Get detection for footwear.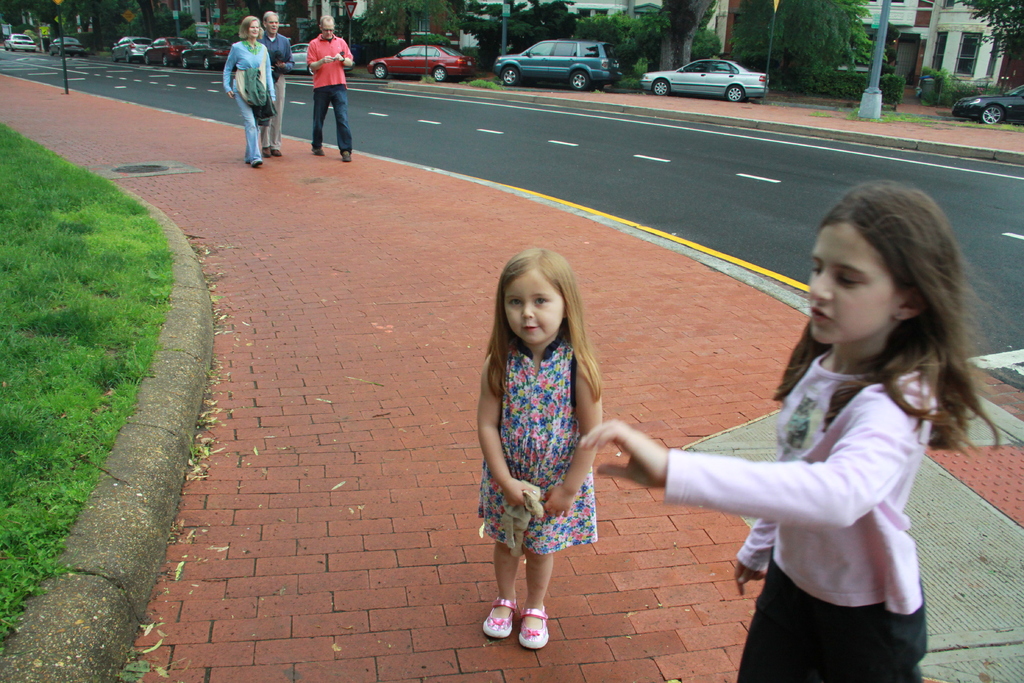
Detection: (483,597,518,638).
